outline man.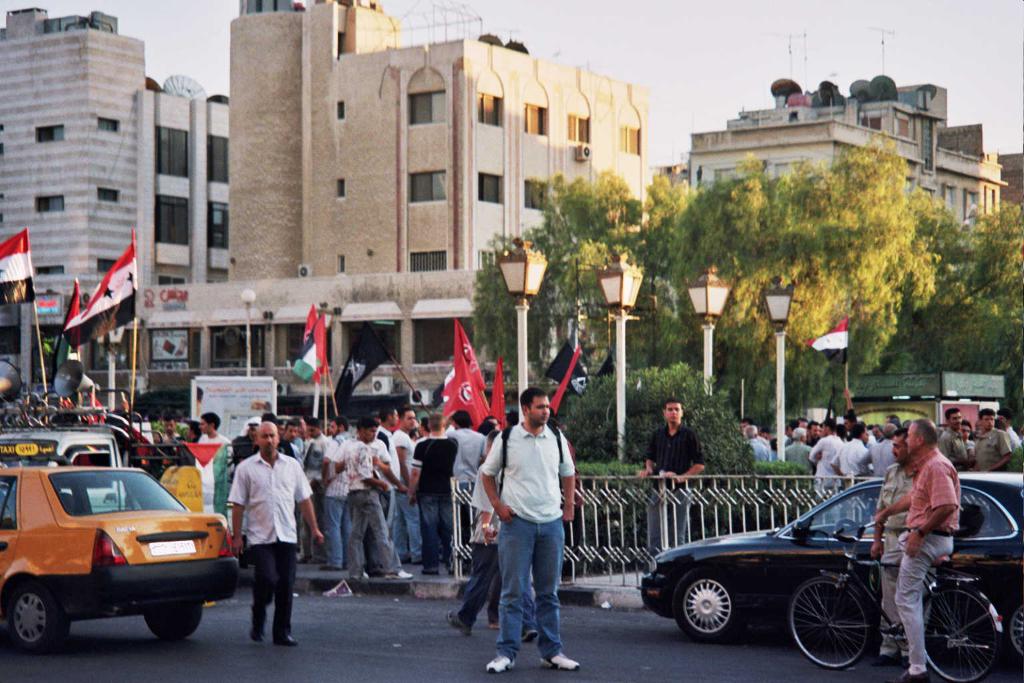
Outline: <box>839,422,873,494</box>.
